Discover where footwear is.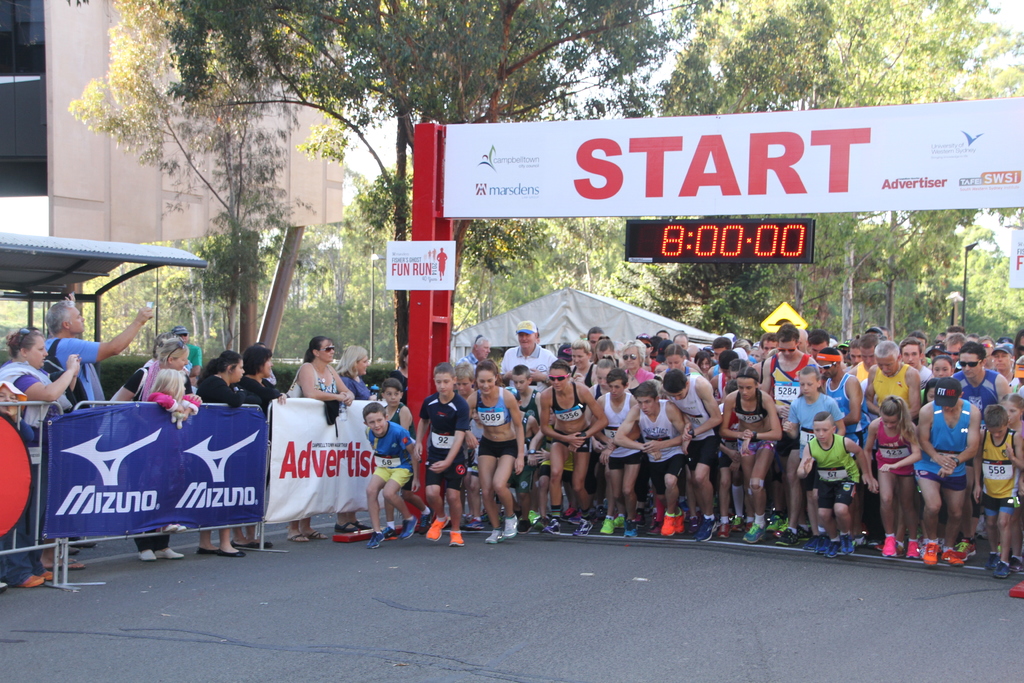
Discovered at (left=853, top=534, right=869, bottom=547).
